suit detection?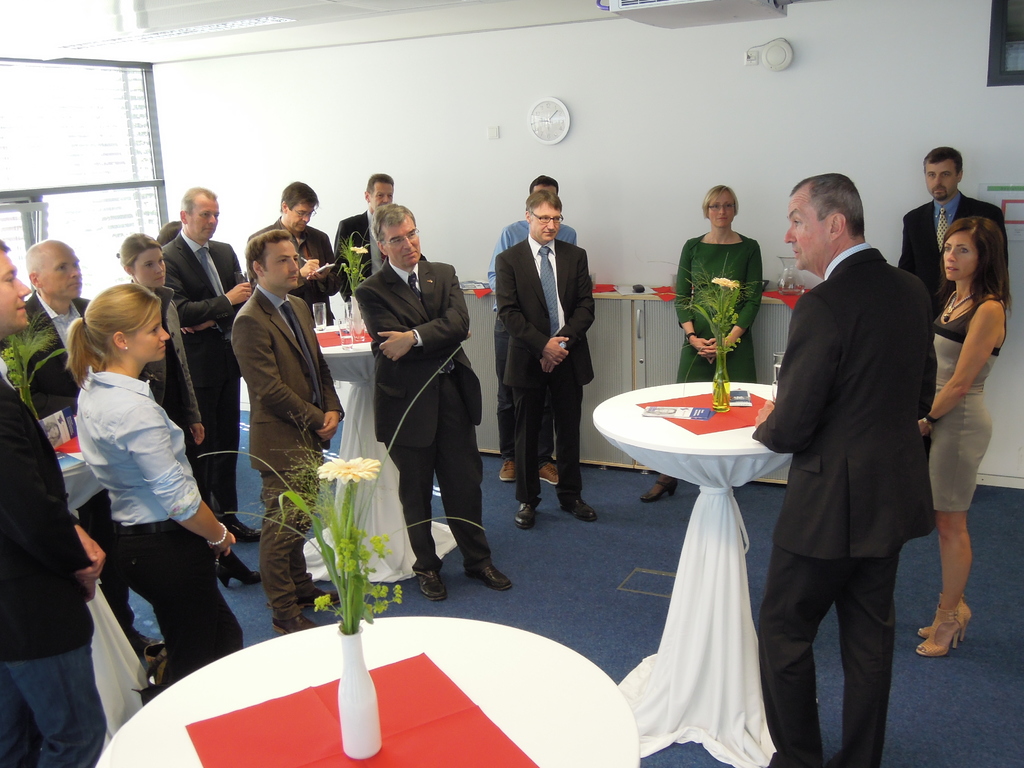
{"left": 245, "top": 227, "right": 348, "bottom": 311}
